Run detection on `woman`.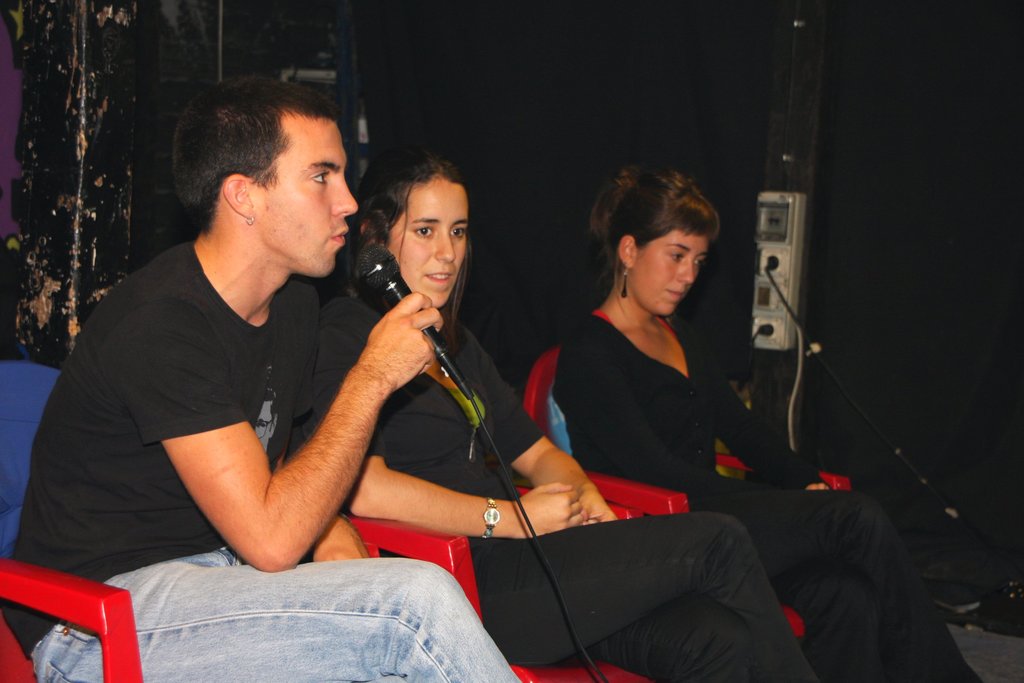
Result: bbox=[303, 142, 819, 682].
